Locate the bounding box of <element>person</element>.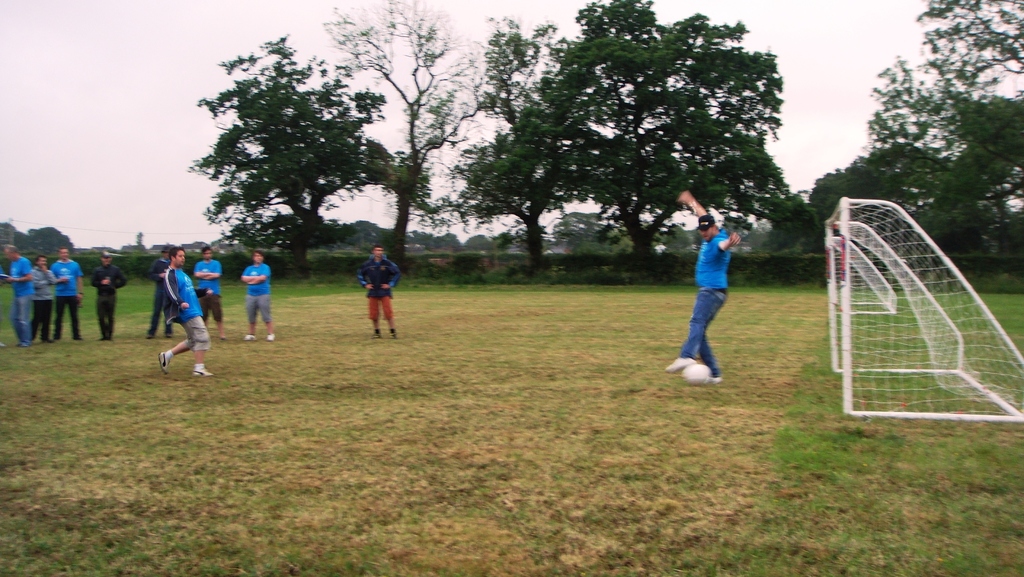
Bounding box: [left=360, top=243, right=397, bottom=336].
